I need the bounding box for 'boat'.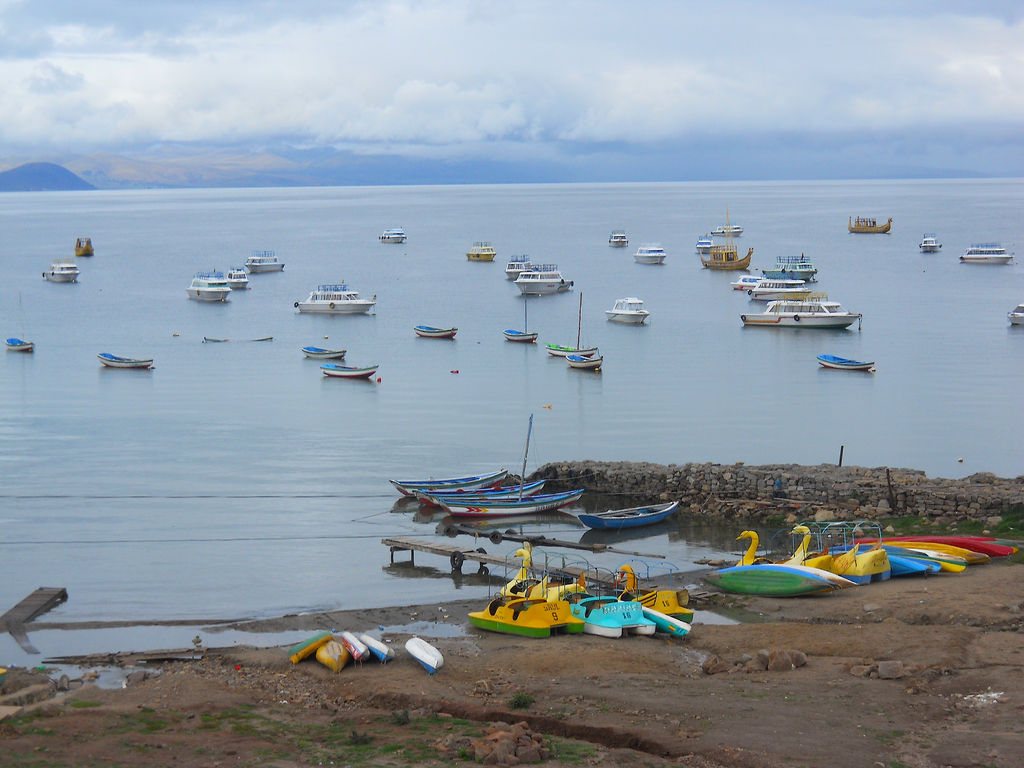
Here it is: 564:591:688:636.
